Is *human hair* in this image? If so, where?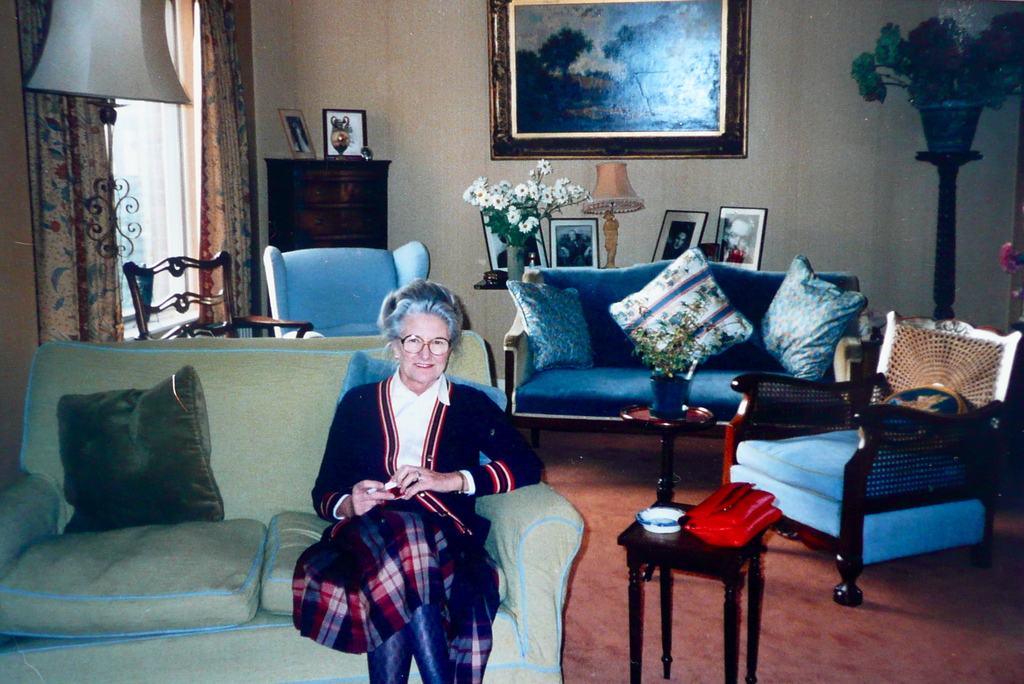
Yes, at locate(377, 276, 455, 364).
